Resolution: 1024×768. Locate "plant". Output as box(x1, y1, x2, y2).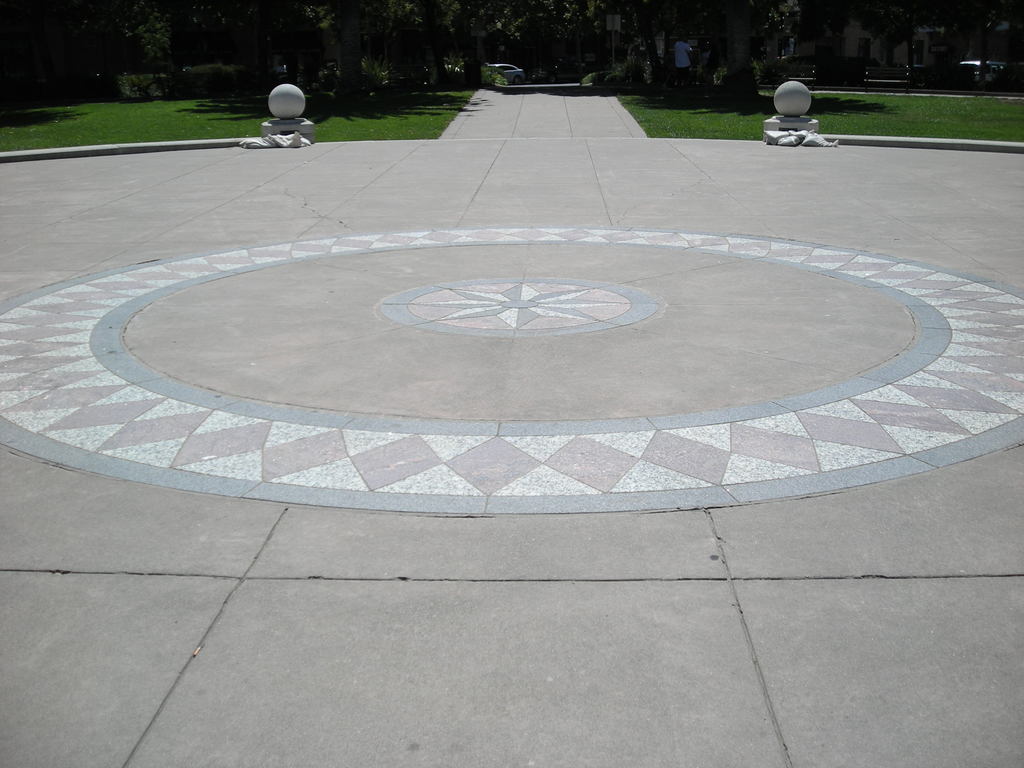
box(116, 72, 180, 97).
